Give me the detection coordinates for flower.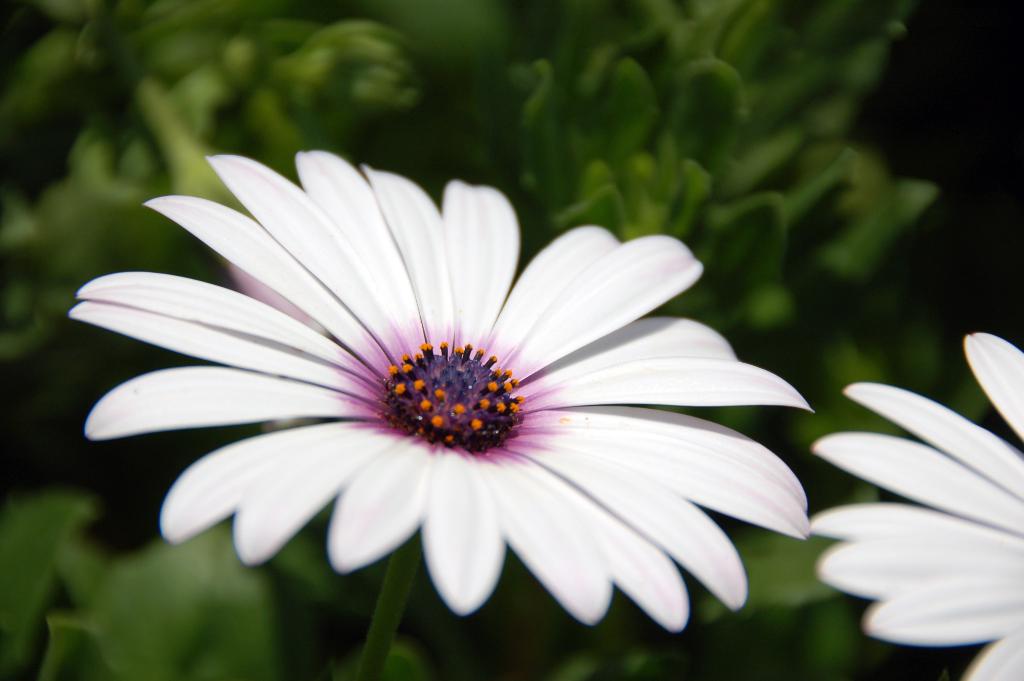
detection(806, 331, 1023, 680).
